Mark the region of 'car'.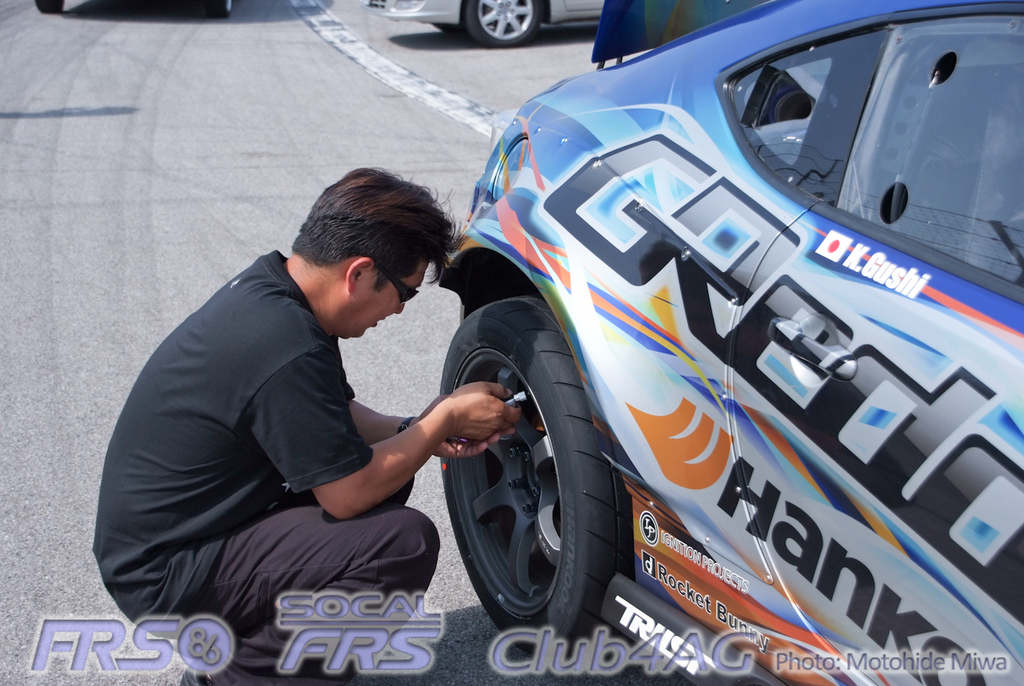
Region: pyautogui.locateOnScreen(360, 0, 605, 50).
